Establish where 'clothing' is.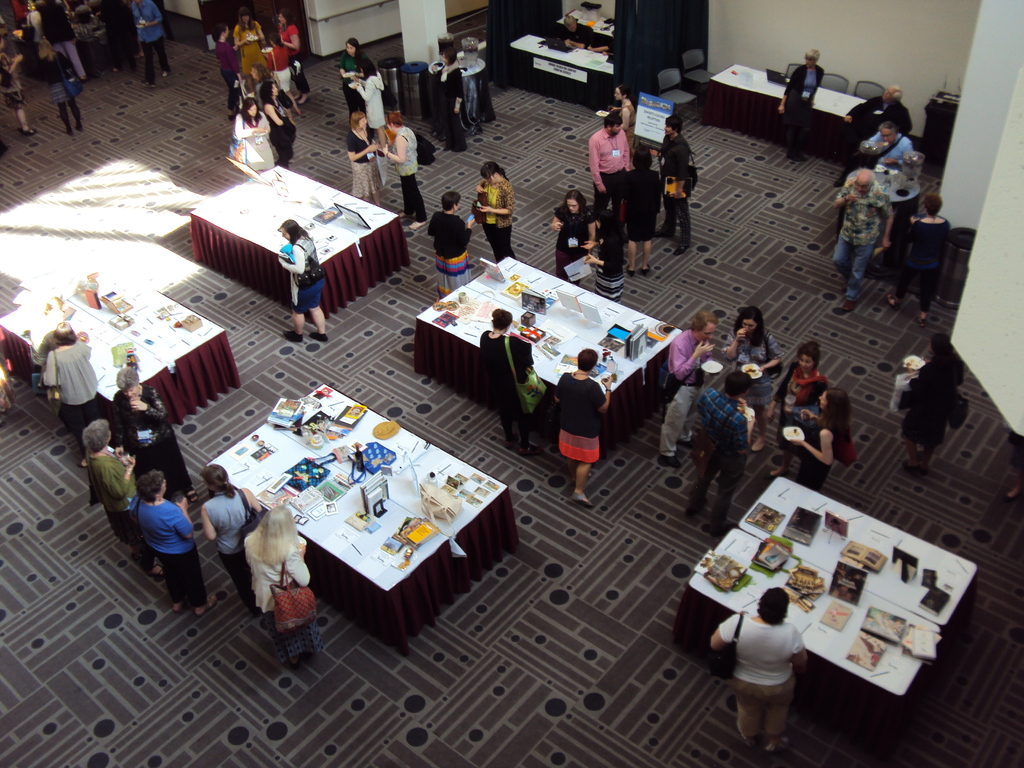
Established at select_region(474, 320, 530, 417).
